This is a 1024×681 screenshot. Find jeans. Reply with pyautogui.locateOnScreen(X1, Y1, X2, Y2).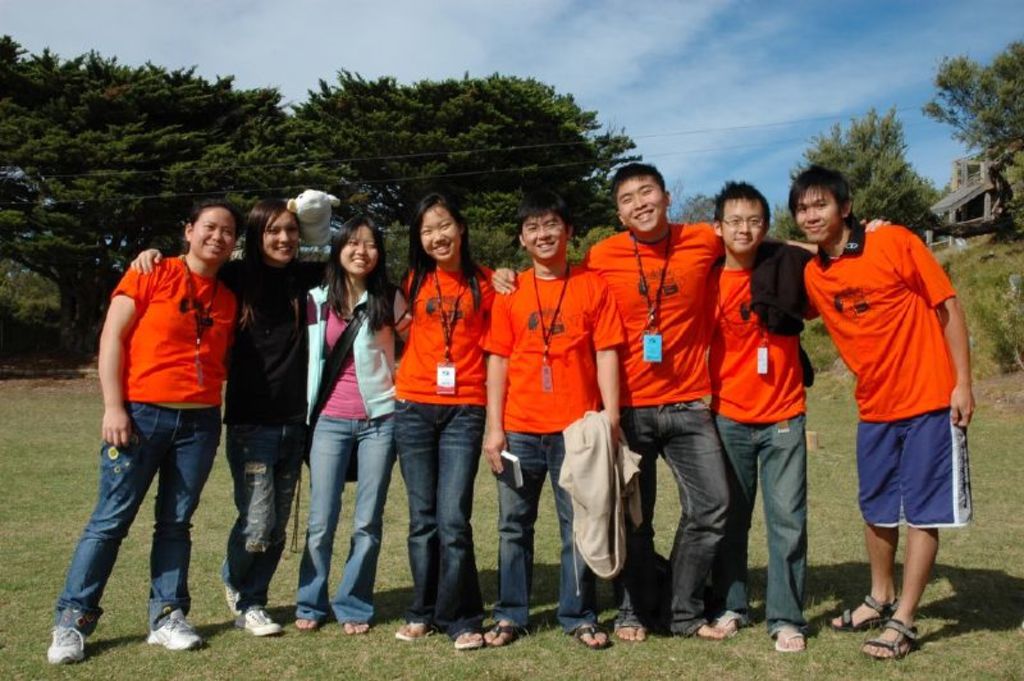
pyautogui.locateOnScreen(228, 405, 311, 611).
